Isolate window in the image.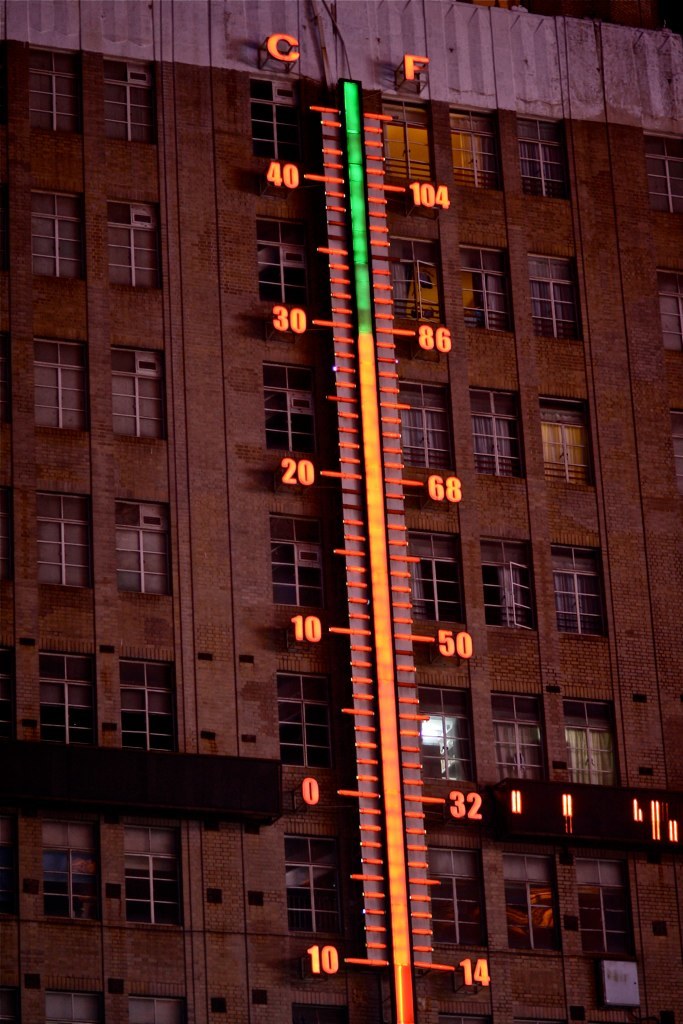
Isolated region: [x1=107, y1=62, x2=154, y2=148].
